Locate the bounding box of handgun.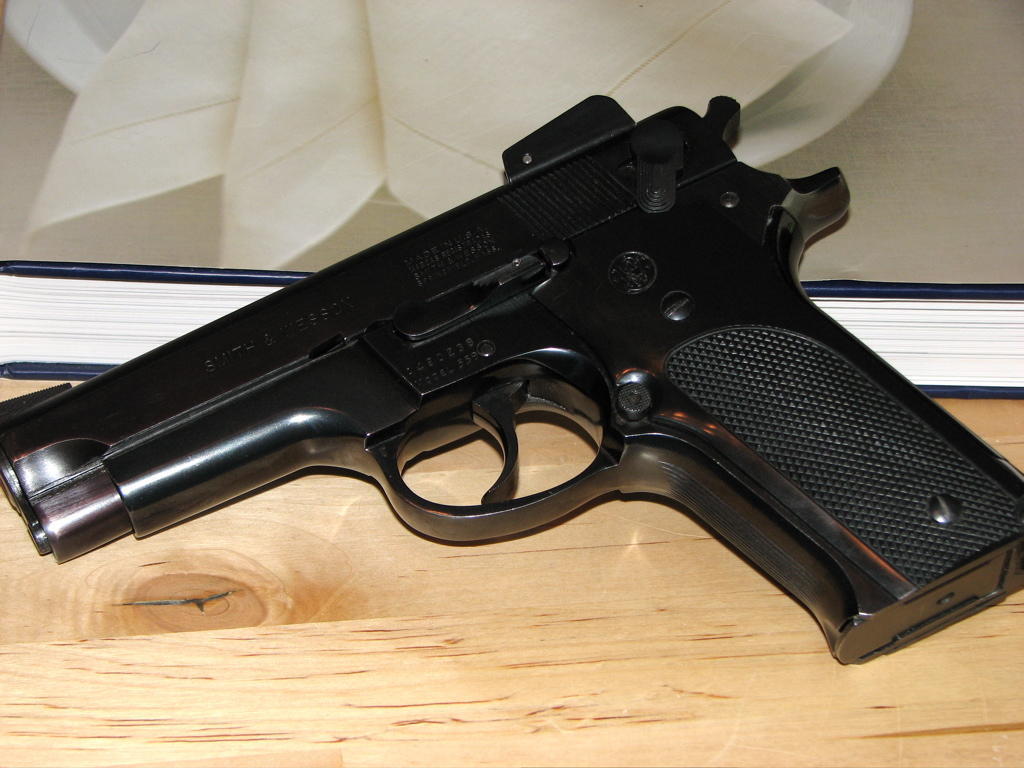
Bounding box: x1=0 y1=94 x2=1023 y2=665.
